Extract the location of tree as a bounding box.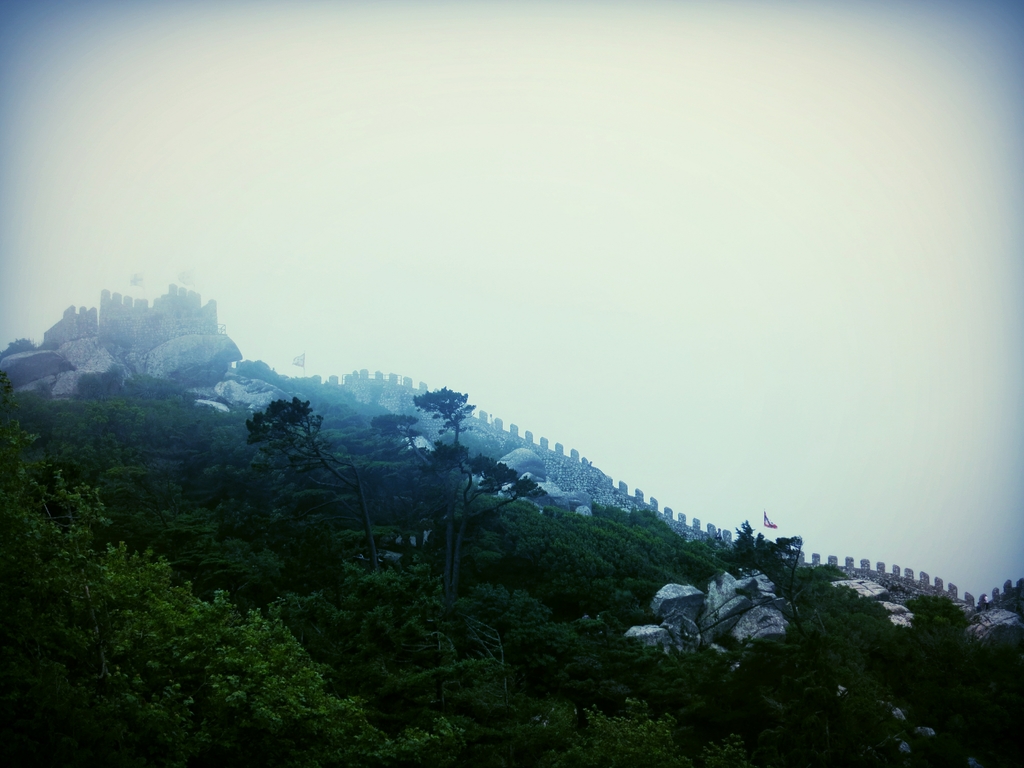
region(252, 396, 373, 559).
